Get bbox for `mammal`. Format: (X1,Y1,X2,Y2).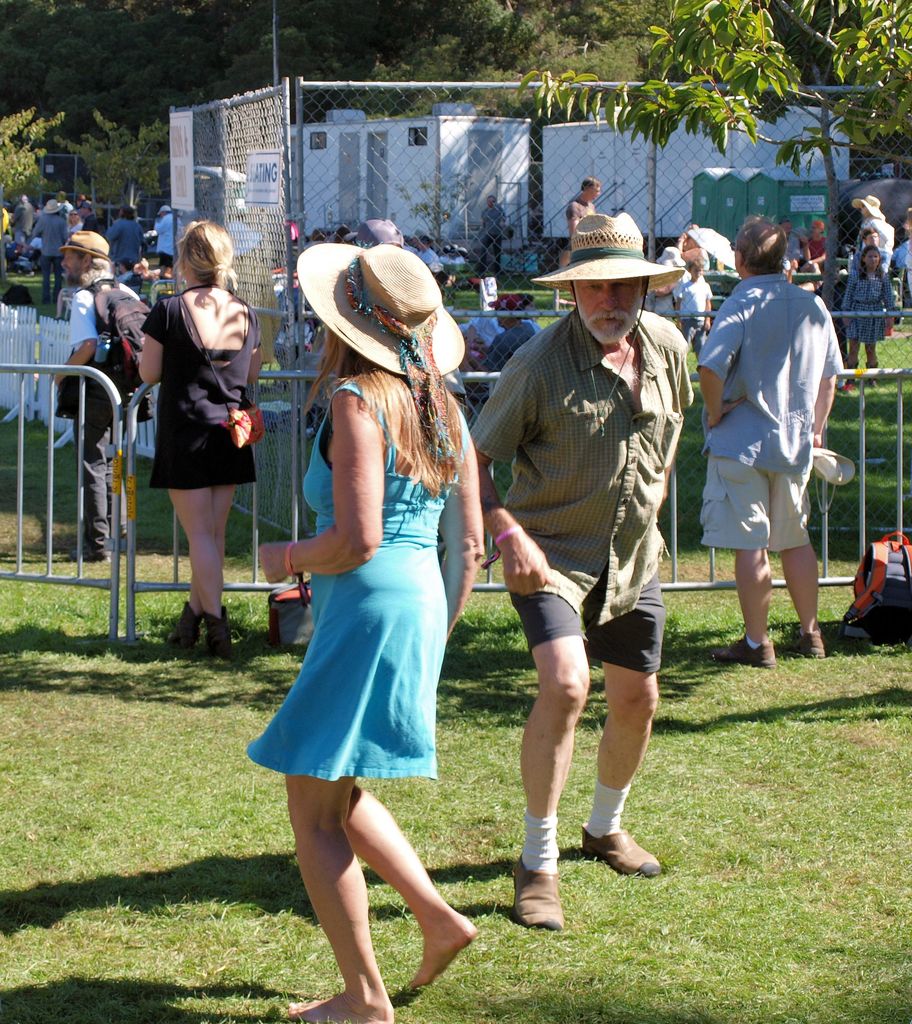
(465,204,691,930).
